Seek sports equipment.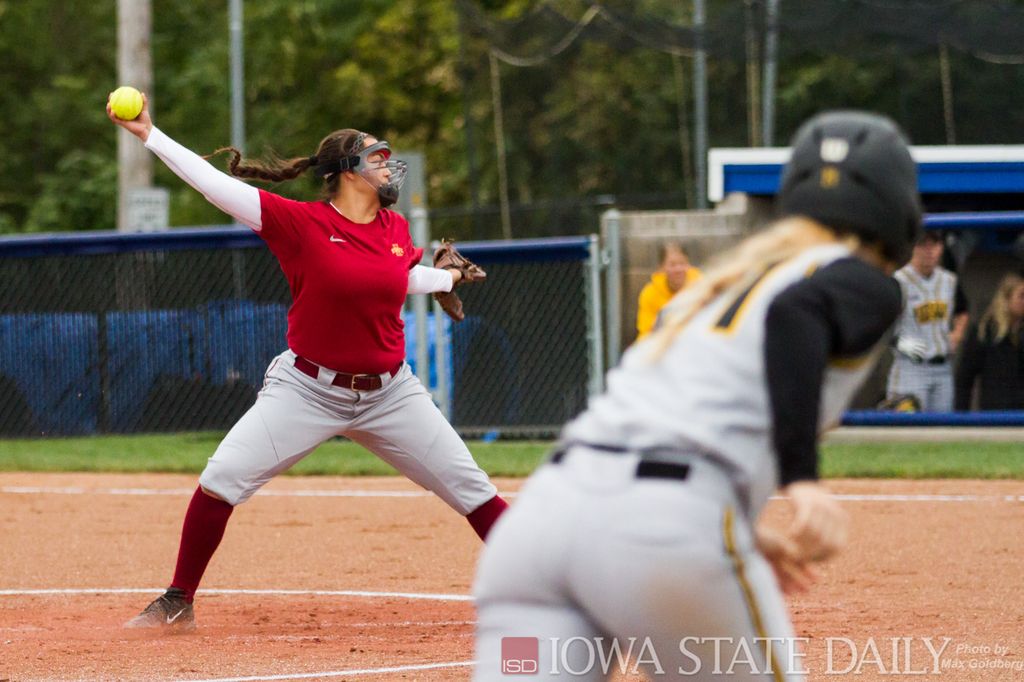
(left=769, top=107, right=926, bottom=276).
